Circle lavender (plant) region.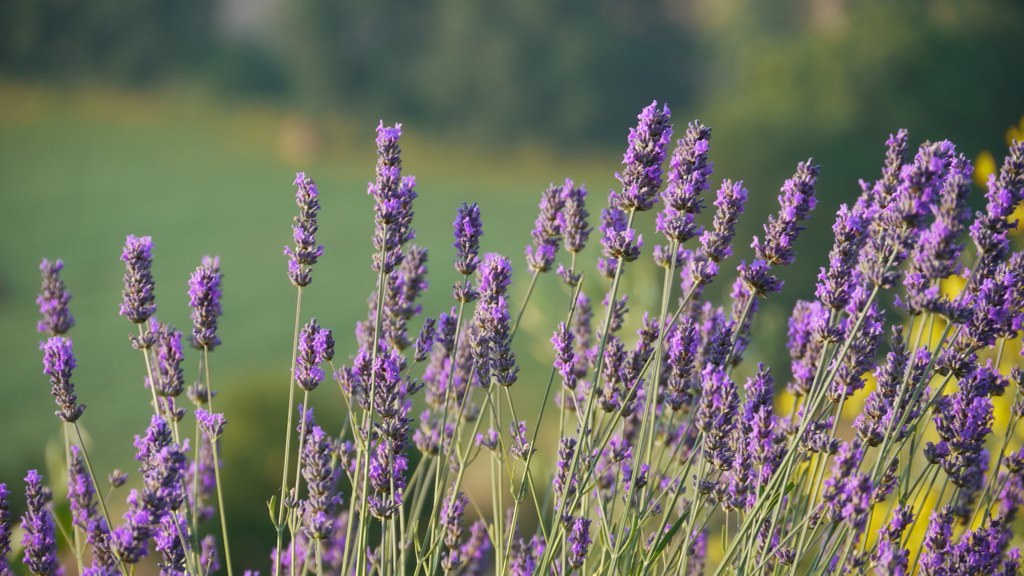
Region: 297 421 333 509.
